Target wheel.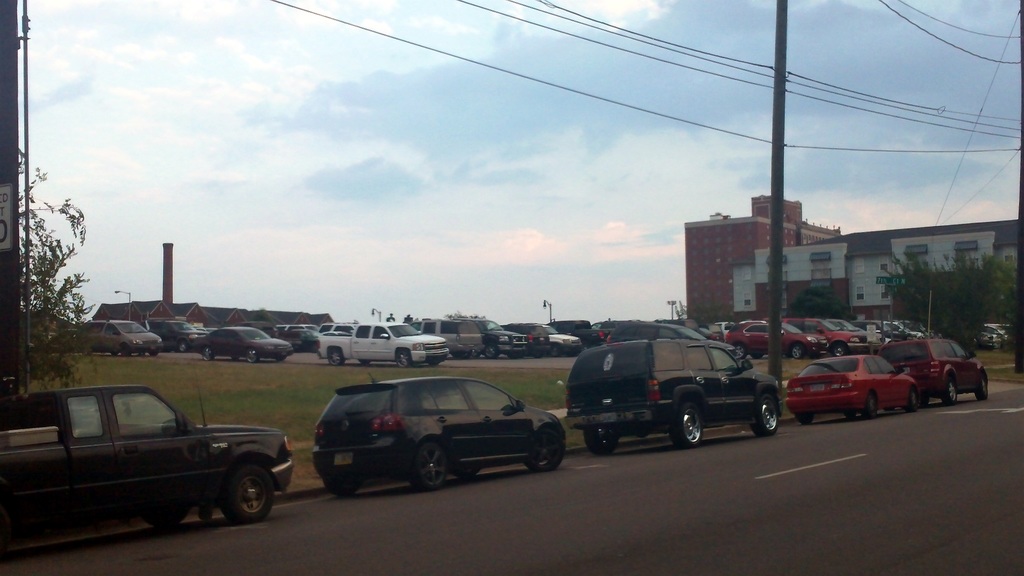
Target region: left=752, top=393, right=781, bottom=439.
